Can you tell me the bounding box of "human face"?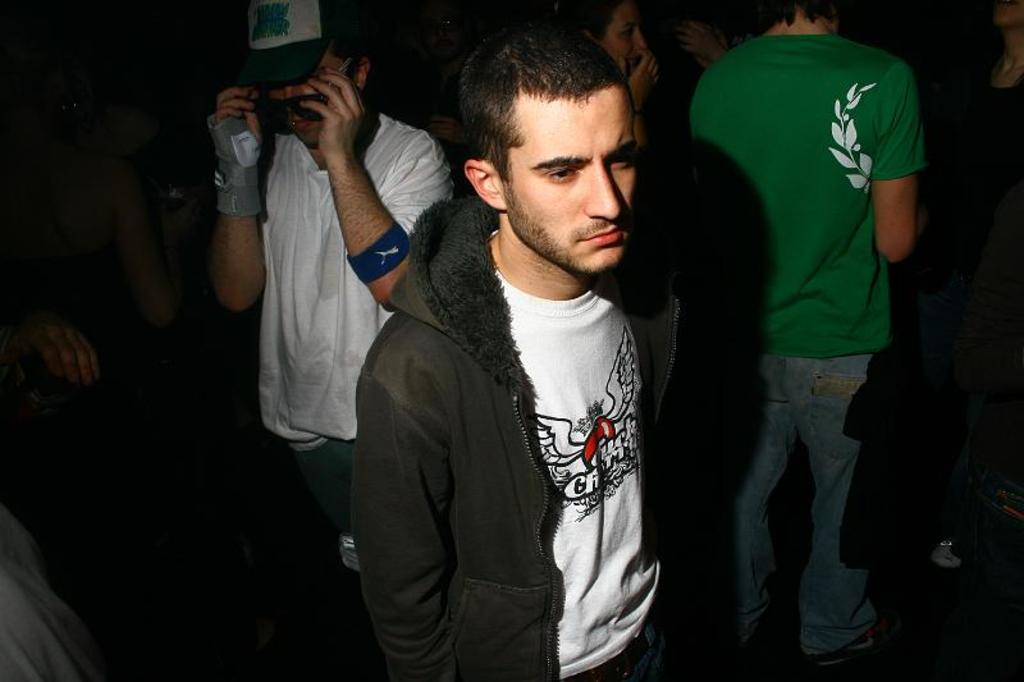
[x1=269, y1=58, x2=357, y2=146].
